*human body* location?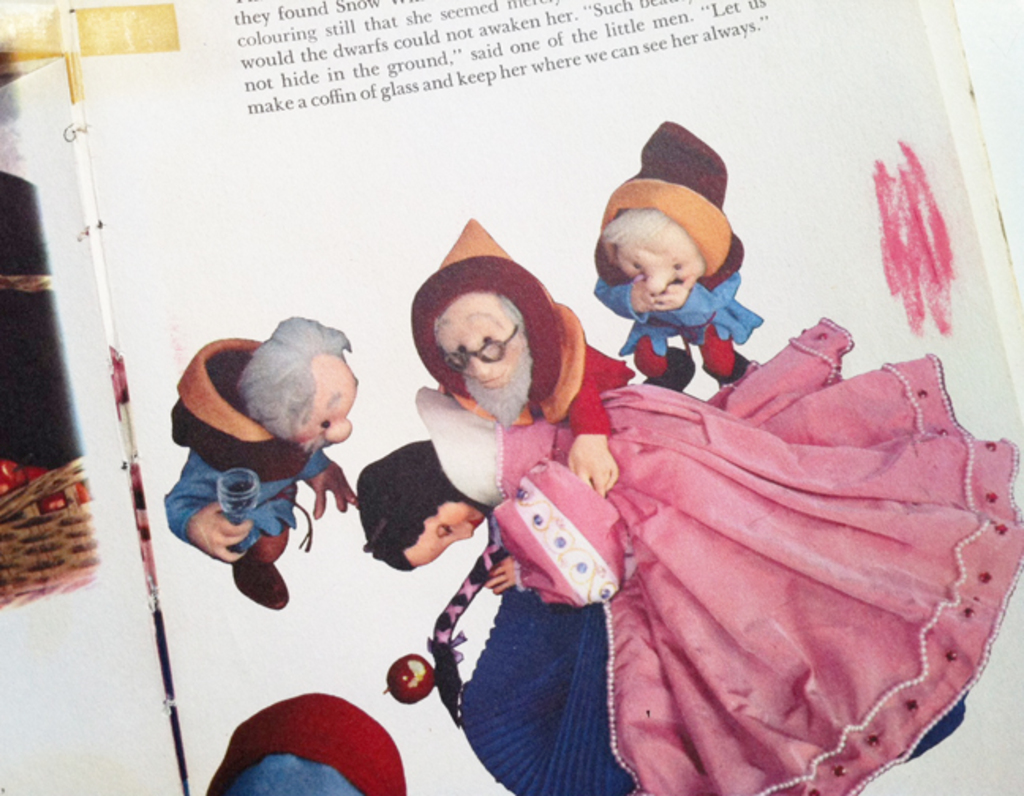
locate(343, 389, 1022, 794)
